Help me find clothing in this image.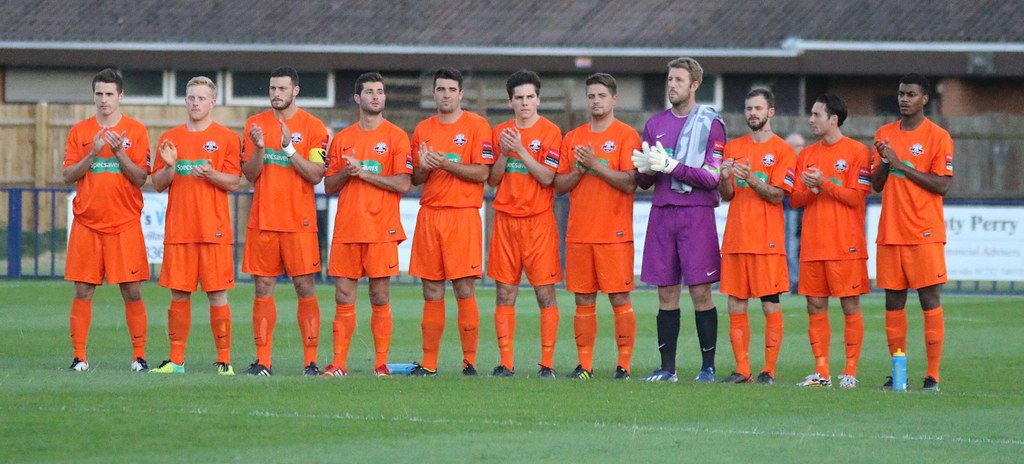
Found it: x1=149, y1=116, x2=240, y2=295.
